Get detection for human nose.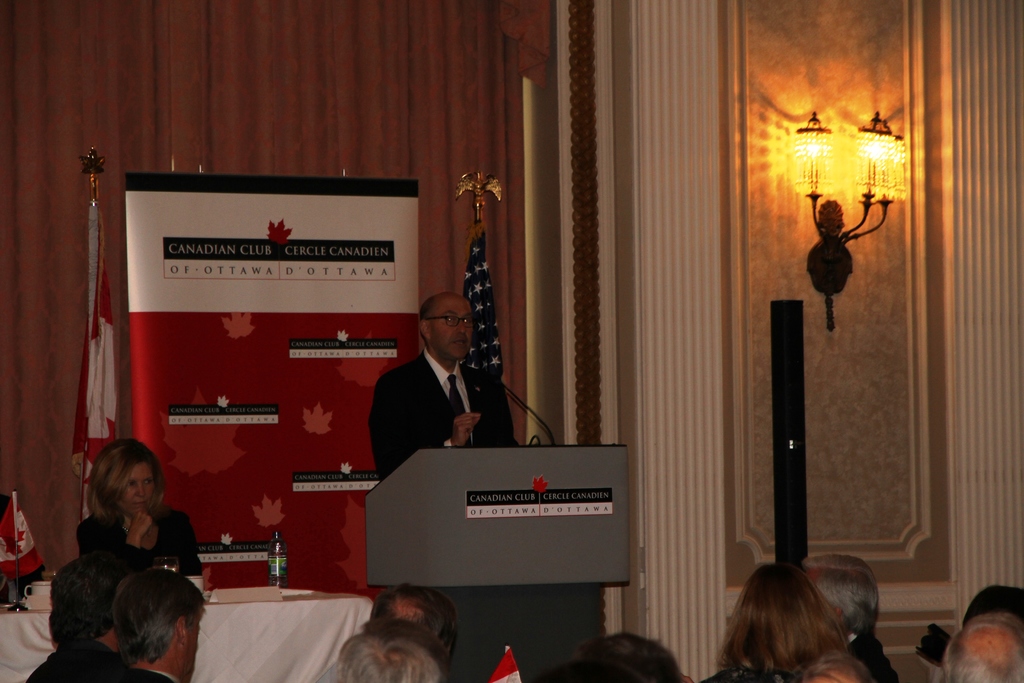
Detection: [left=456, top=322, right=463, bottom=332].
